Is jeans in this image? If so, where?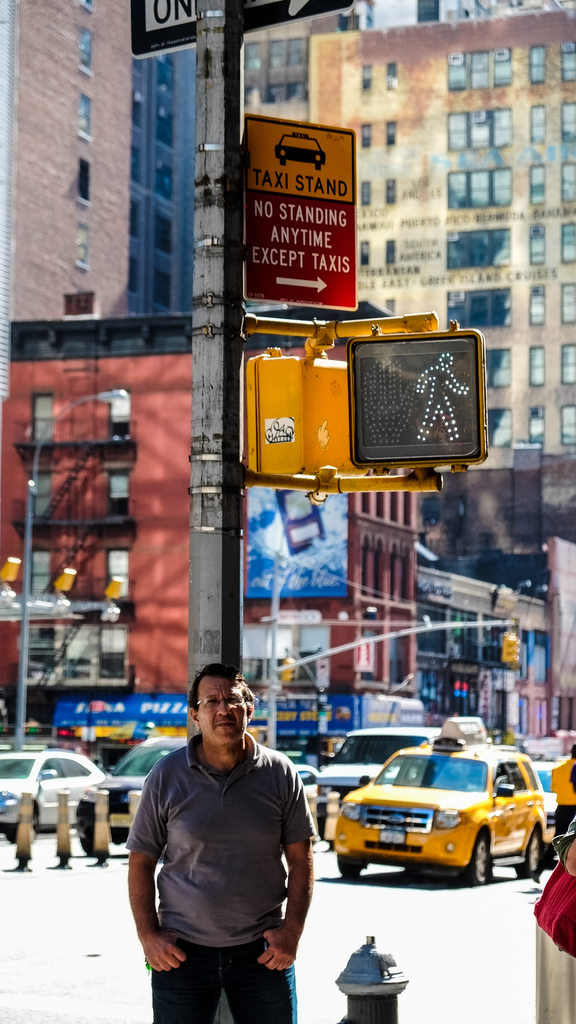
Yes, at locate(150, 938, 298, 1023).
